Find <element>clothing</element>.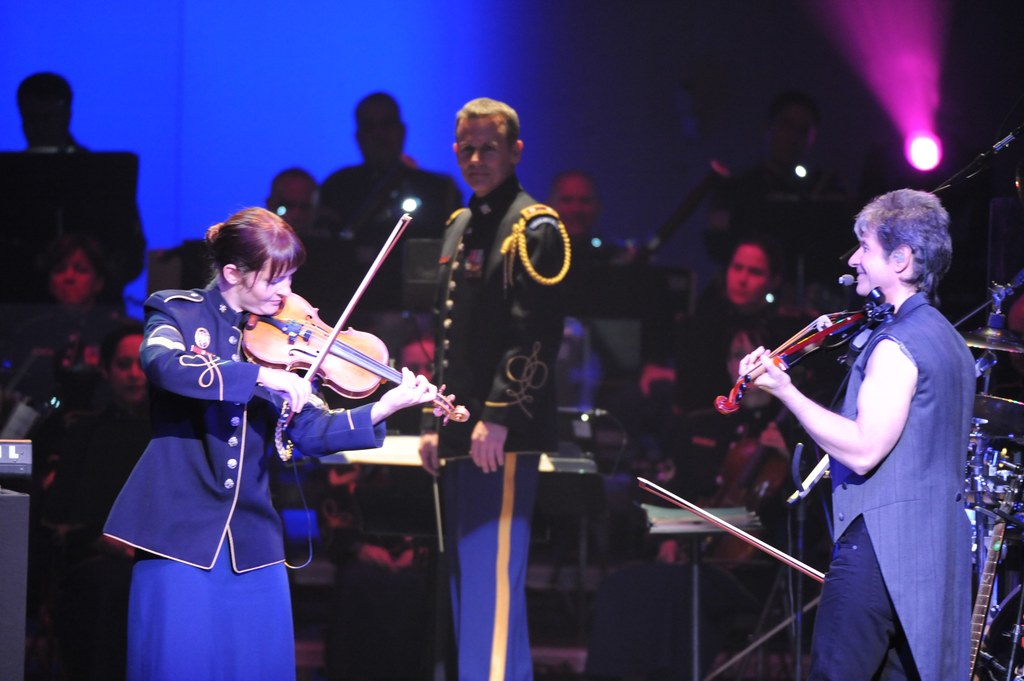
(102, 277, 375, 680).
